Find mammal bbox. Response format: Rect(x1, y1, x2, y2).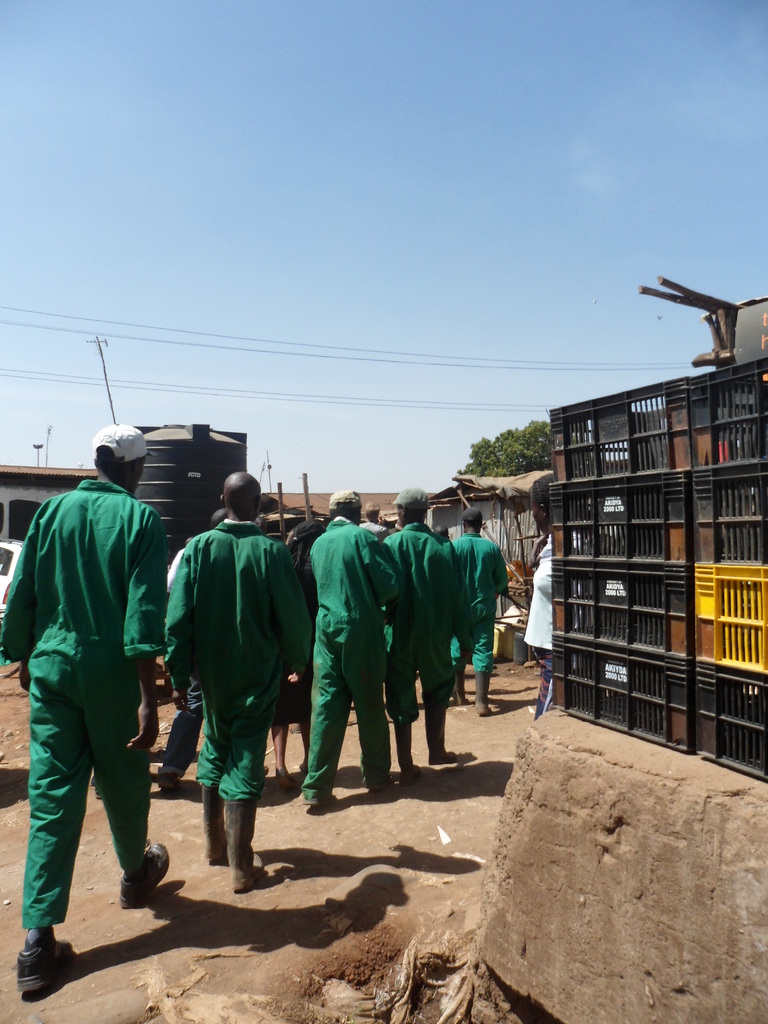
Rect(353, 500, 392, 542).
